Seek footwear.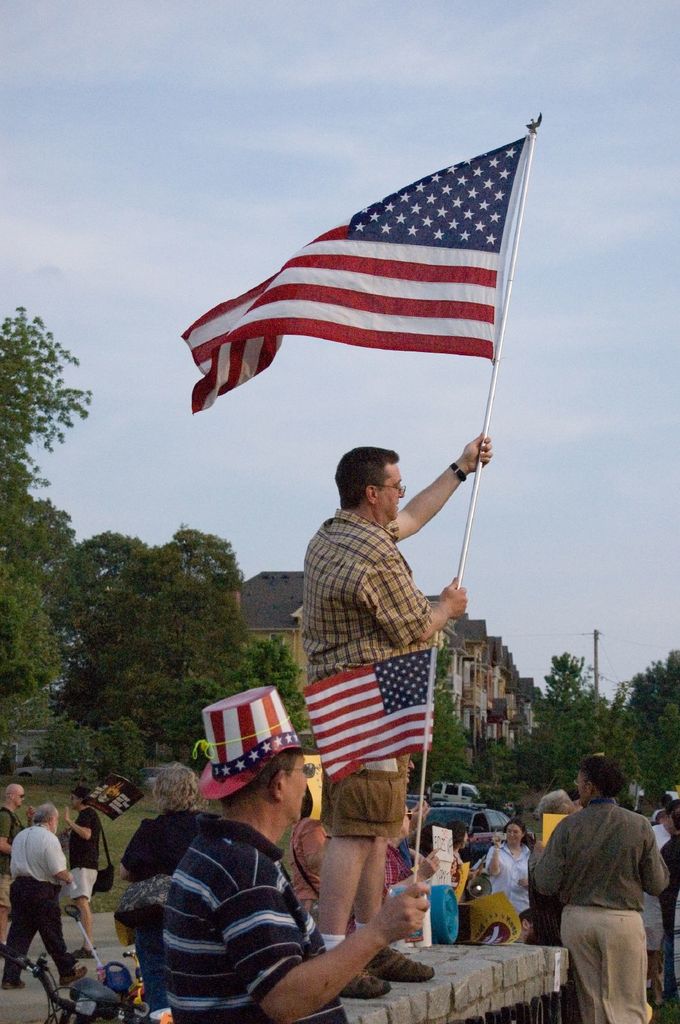
x1=365, y1=947, x2=438, y2=984.
